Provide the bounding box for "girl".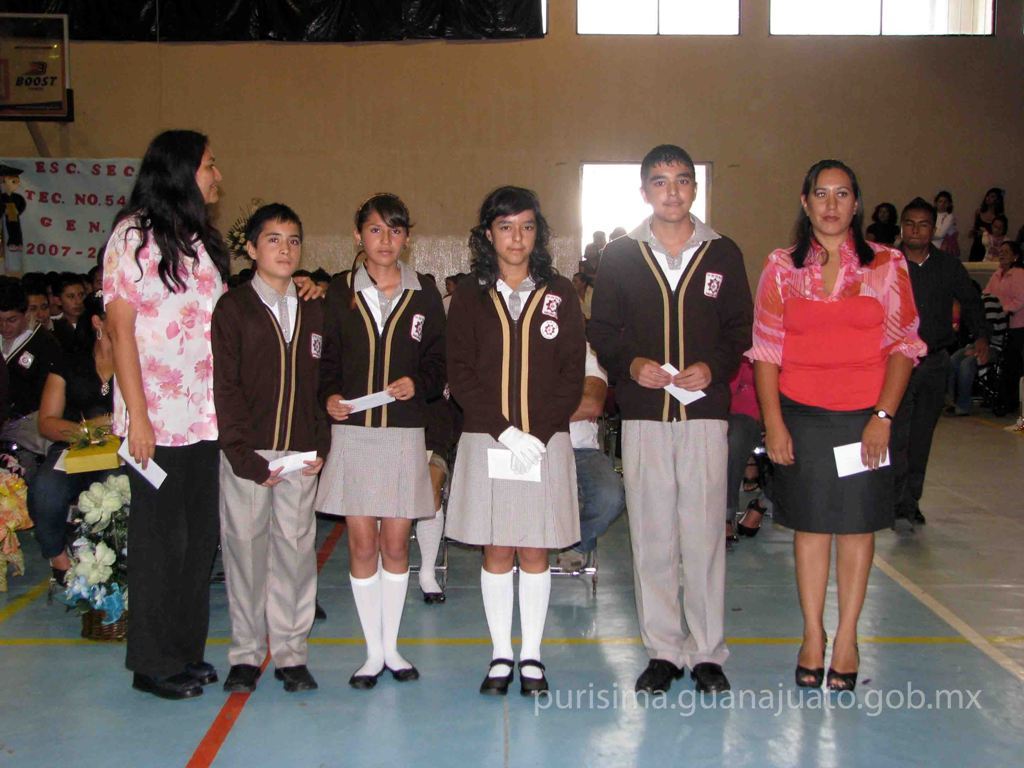
(748,156,930,690).
